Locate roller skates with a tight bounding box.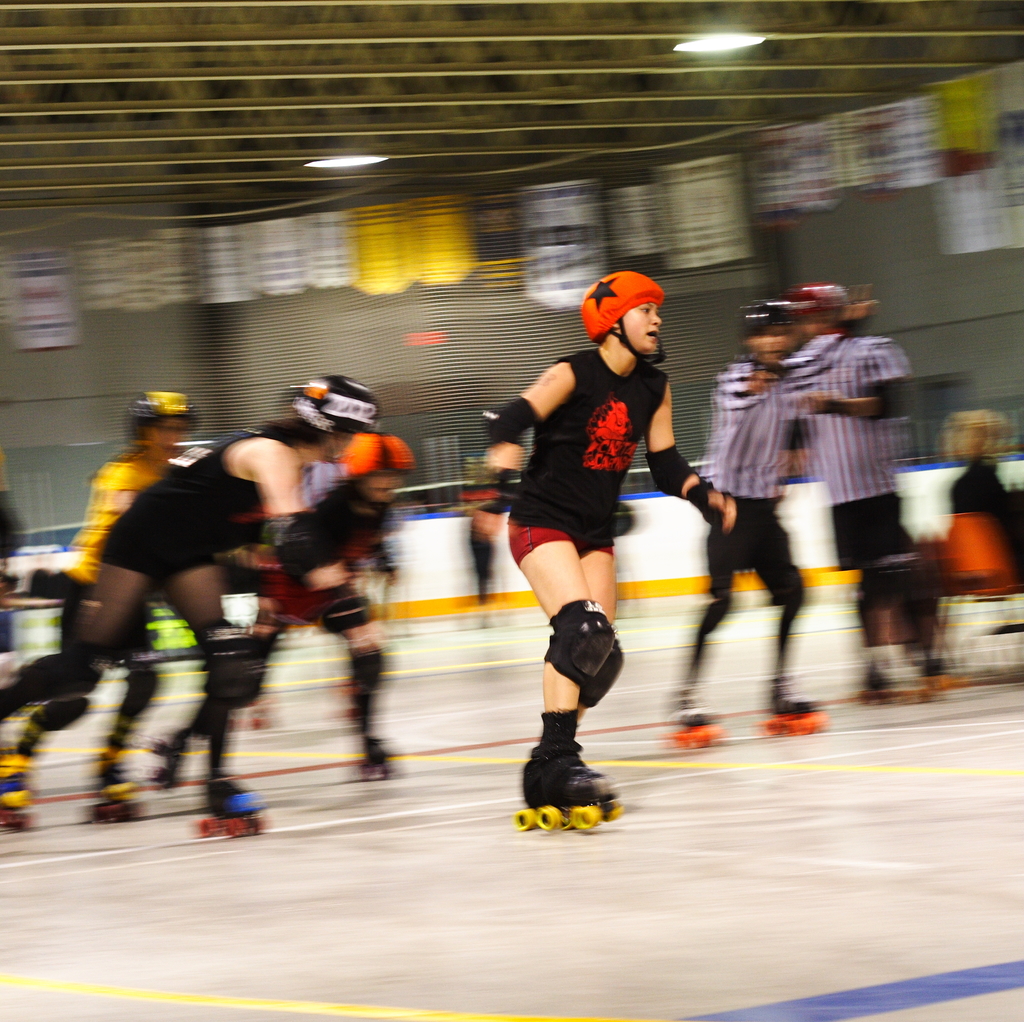
<box>755,677,835,738</box>.
